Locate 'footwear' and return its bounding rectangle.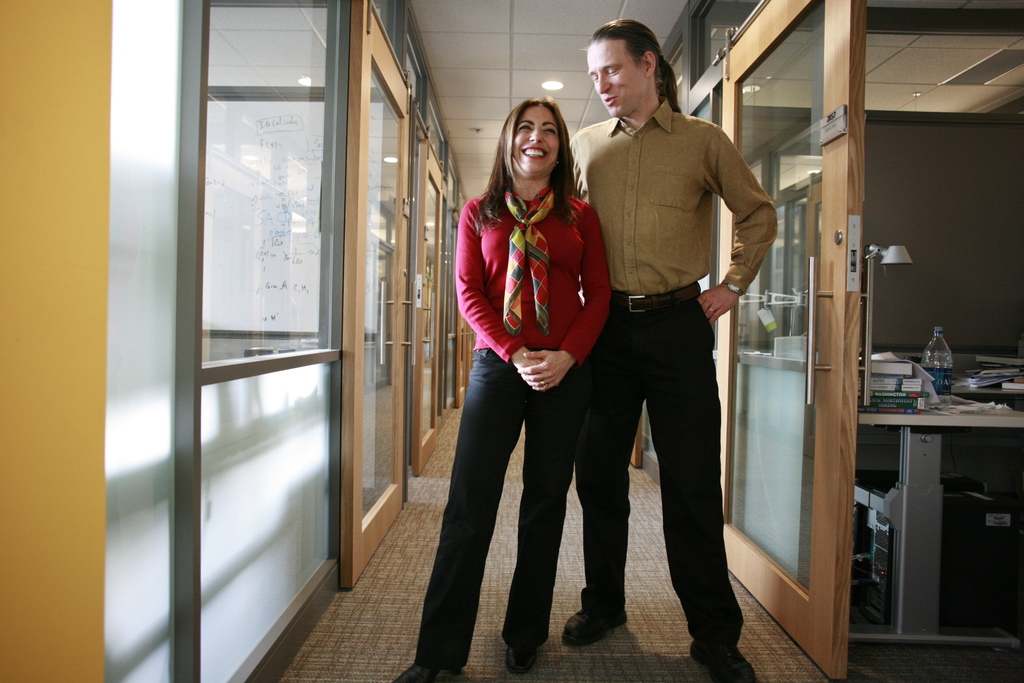
<box>691,641,764,682</box>.
